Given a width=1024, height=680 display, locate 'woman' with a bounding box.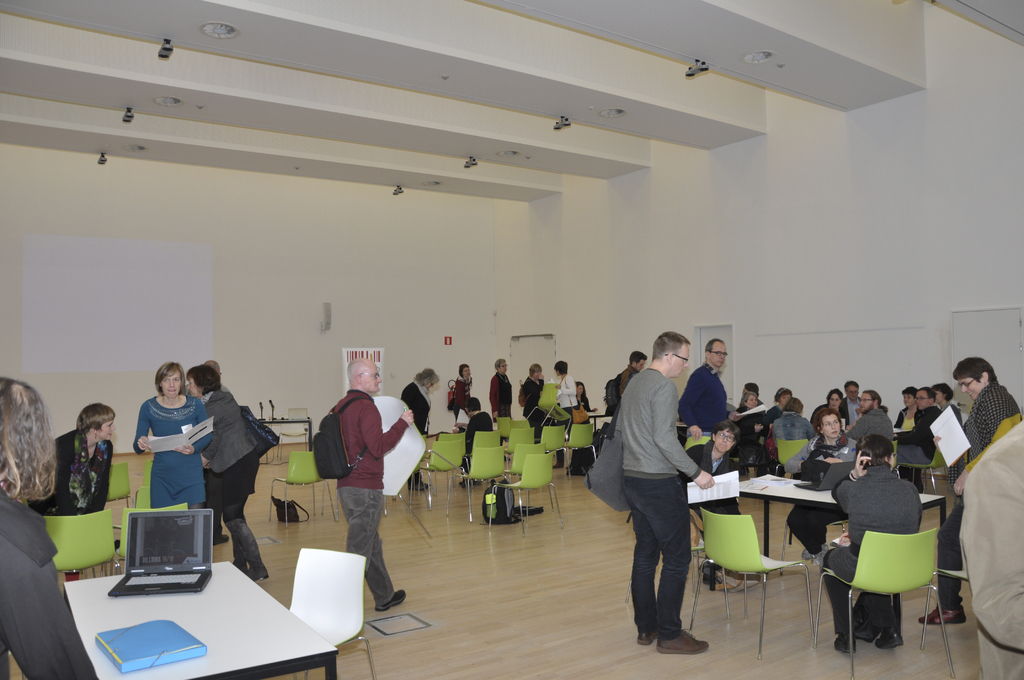
Located: {"x1": 767, "y1": 390, "x2": 816, "y2": 444}.
